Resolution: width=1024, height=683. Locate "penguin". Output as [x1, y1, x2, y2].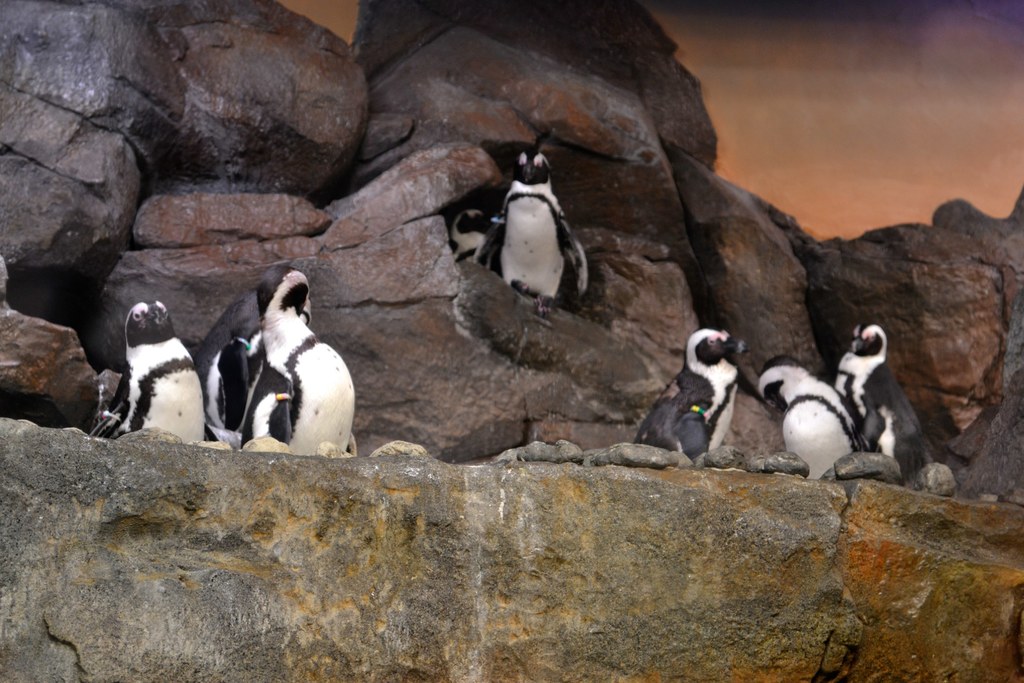
[634, 322, 743, 468].
